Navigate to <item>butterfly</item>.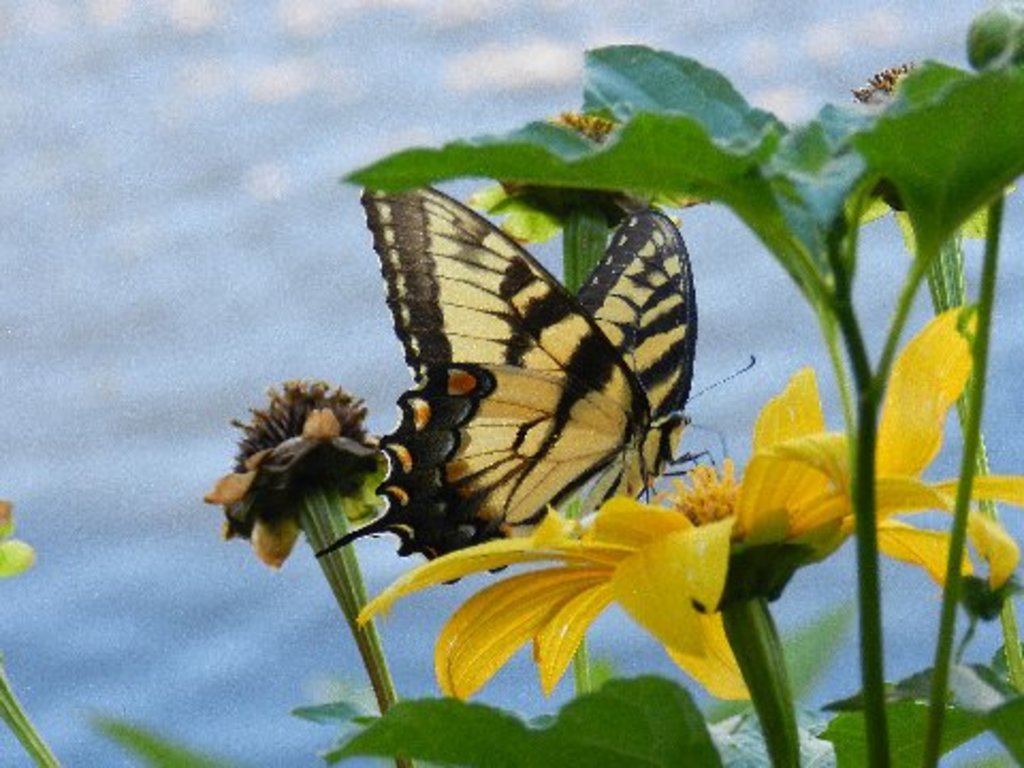
Navigation target: (x1=316, y1=183, x2=753, y2=585).
